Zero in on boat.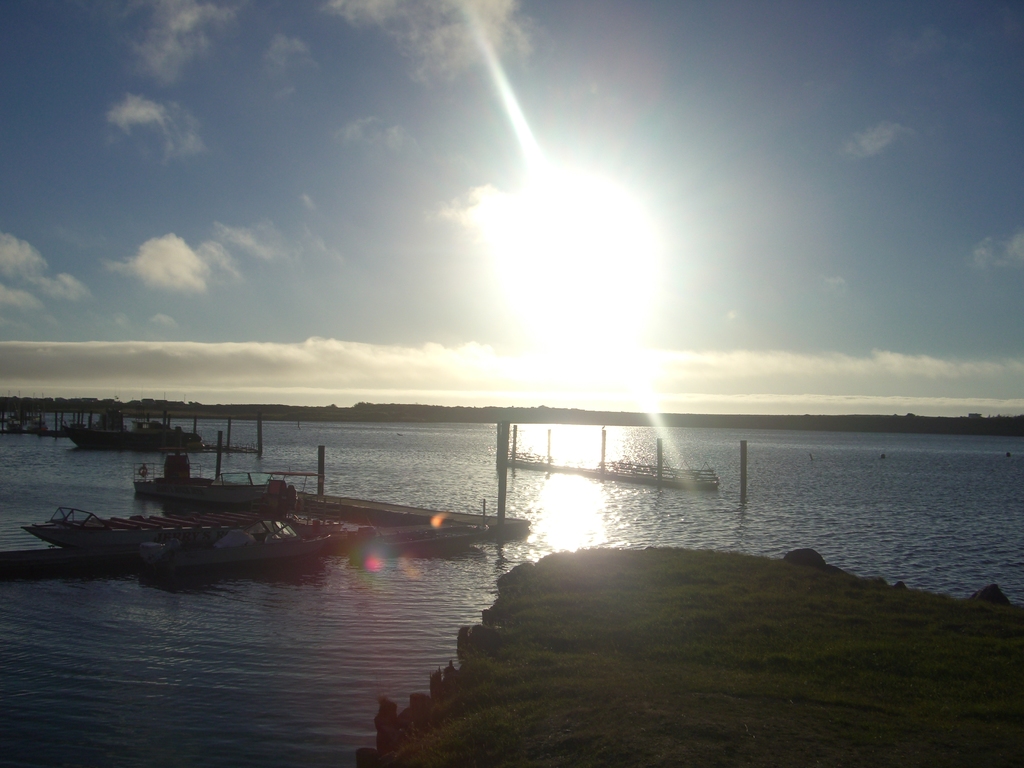
Zeroed in: bbox=[127, 442, 311, 522].
